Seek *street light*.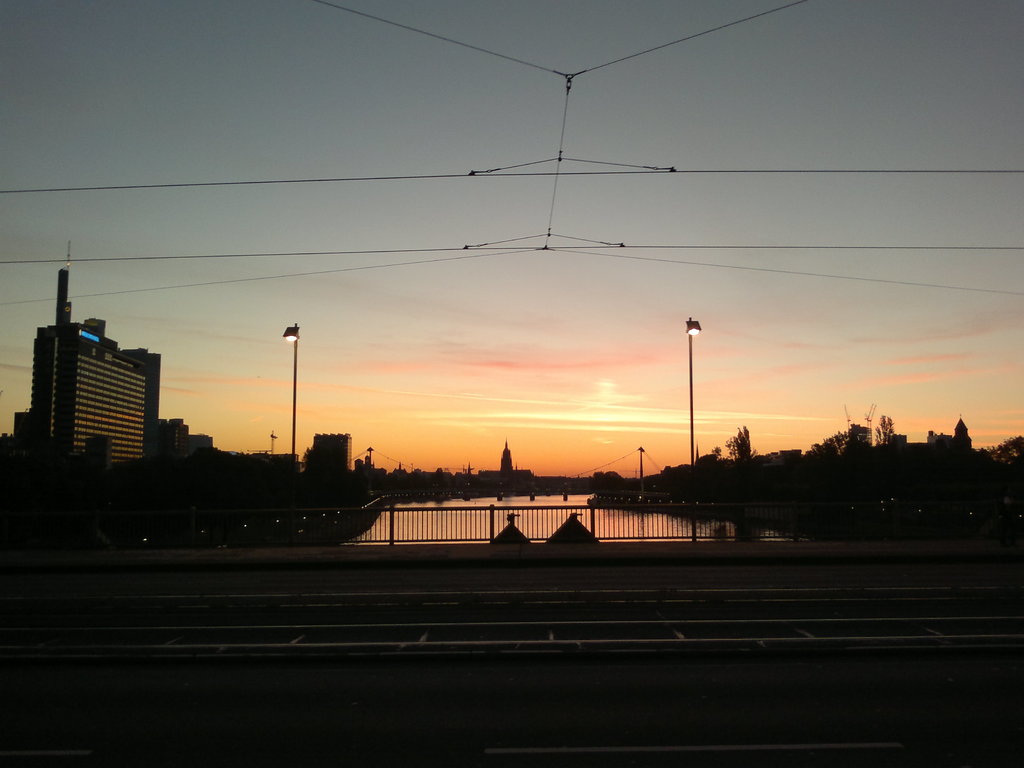
Rect(686, 318, 702, 538).
